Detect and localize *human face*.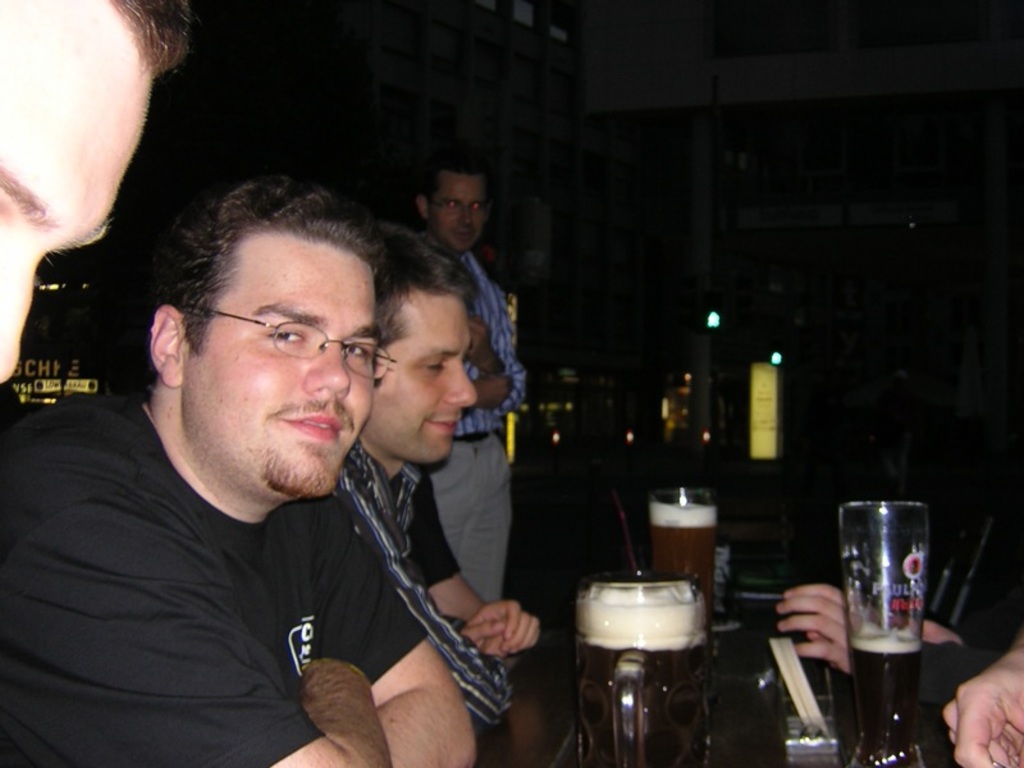
Localized at left=430, top=165, right=489, bottom=255.
